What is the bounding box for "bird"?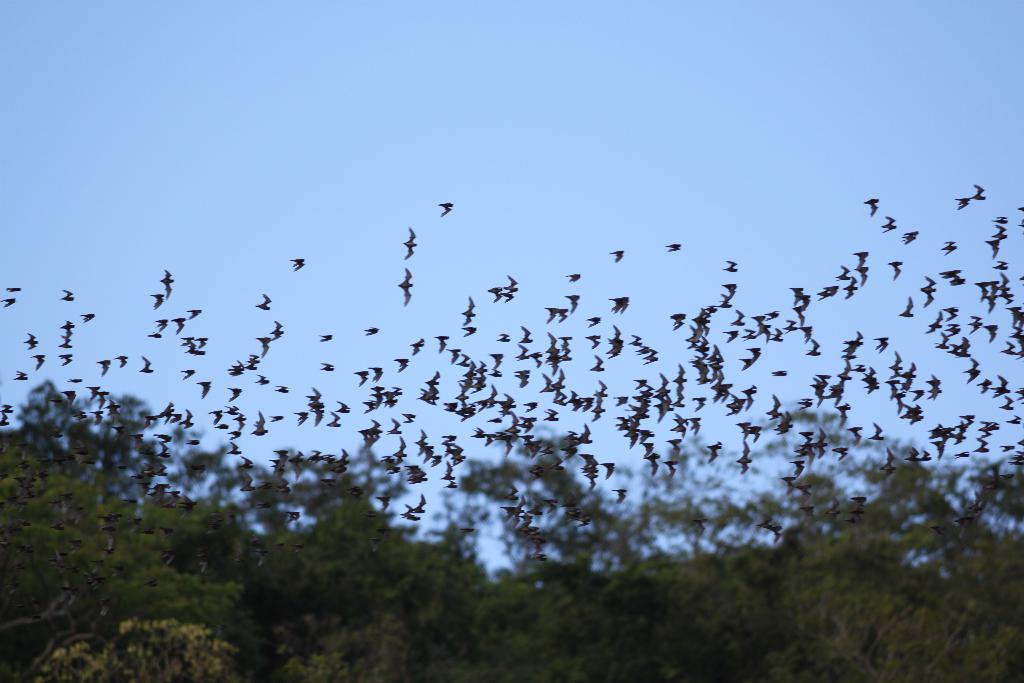
rect(503, 484, 518, 500).
